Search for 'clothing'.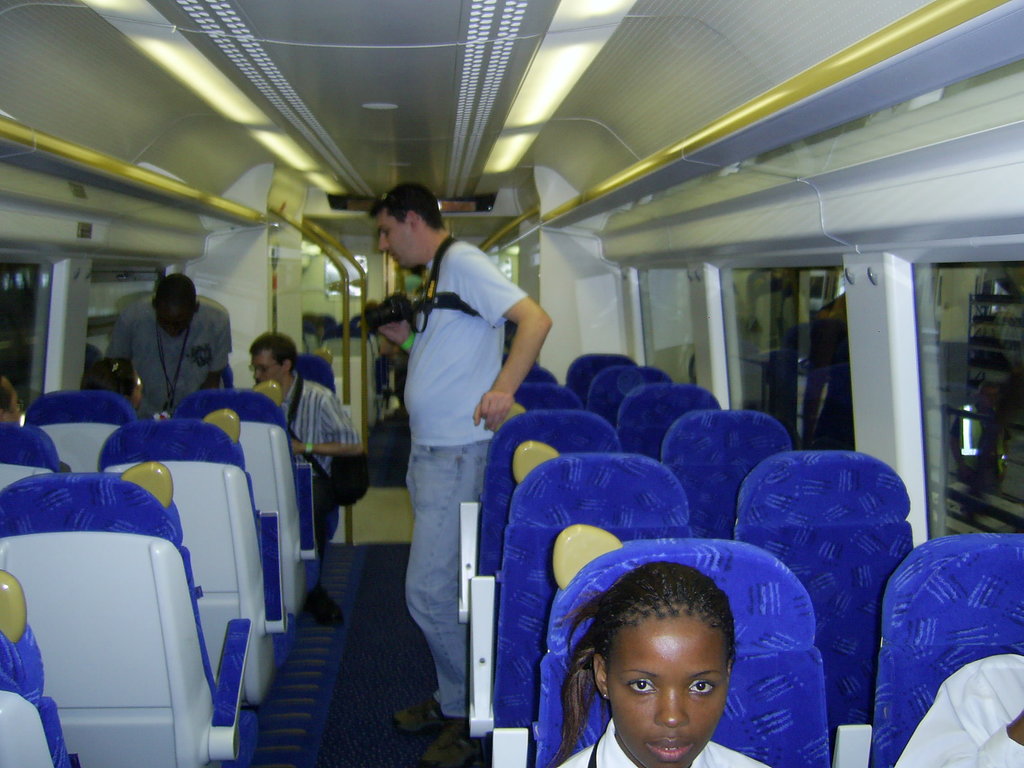
Found at bbox=[282, 369, 364, 586].
